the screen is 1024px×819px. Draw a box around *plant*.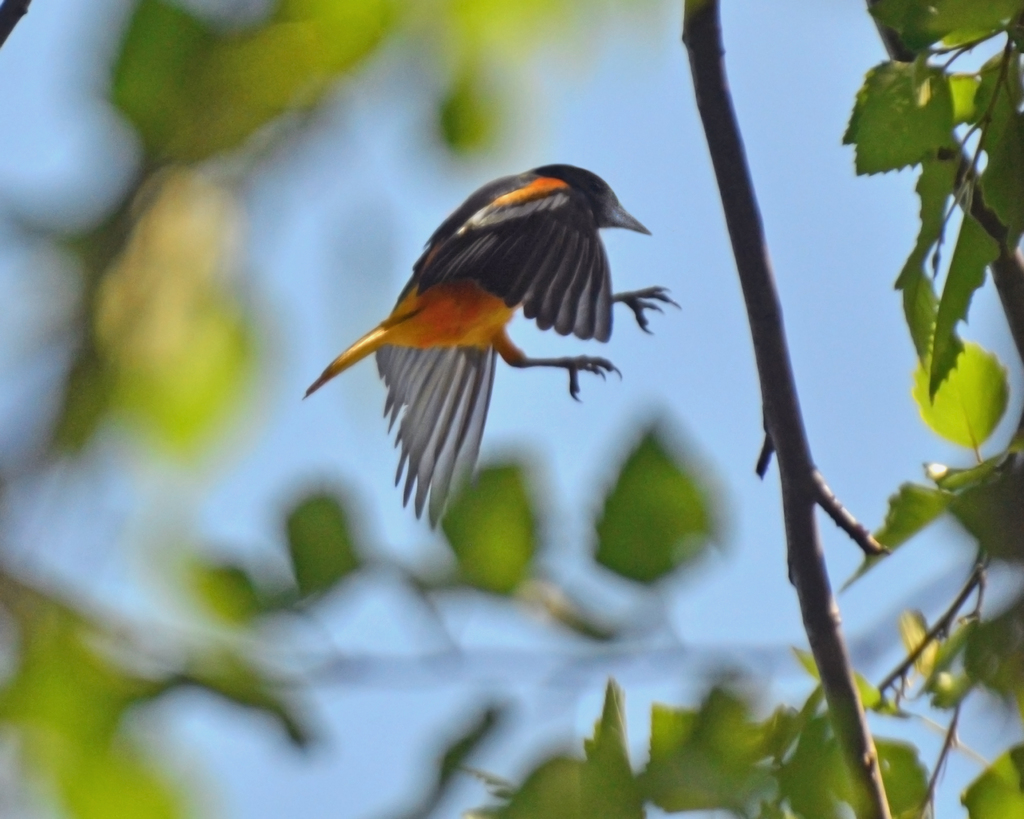
{"left": 0, "top": 5, "right": 1023, "bottom": 818}.
